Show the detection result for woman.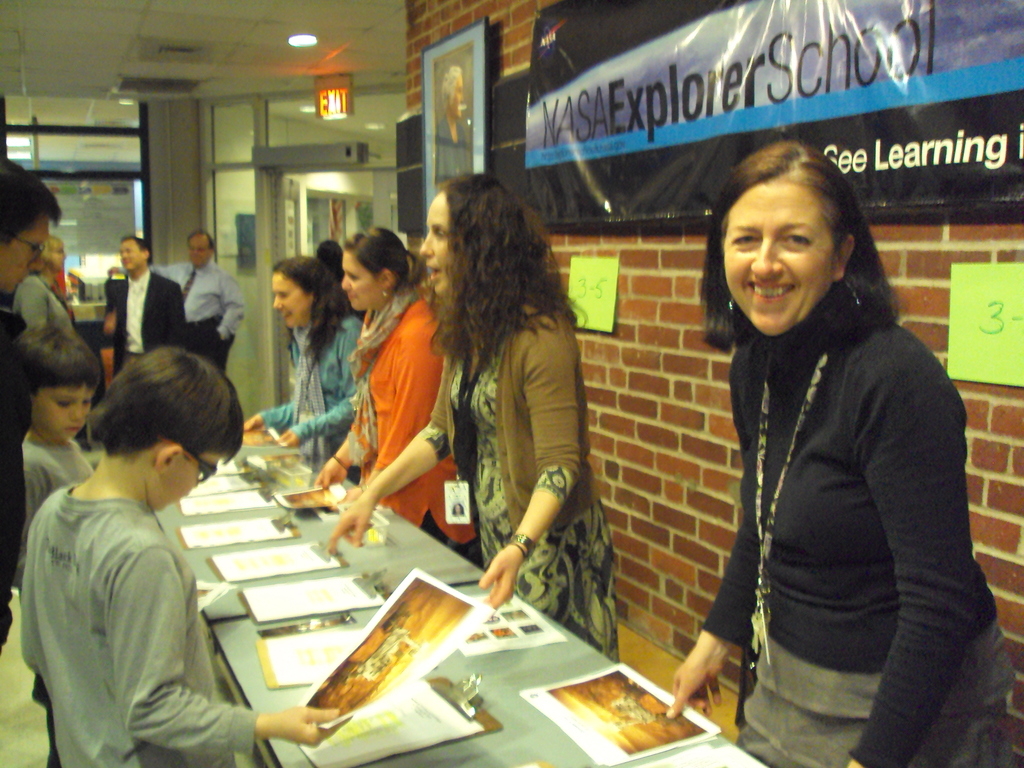
228:240:363:466.
